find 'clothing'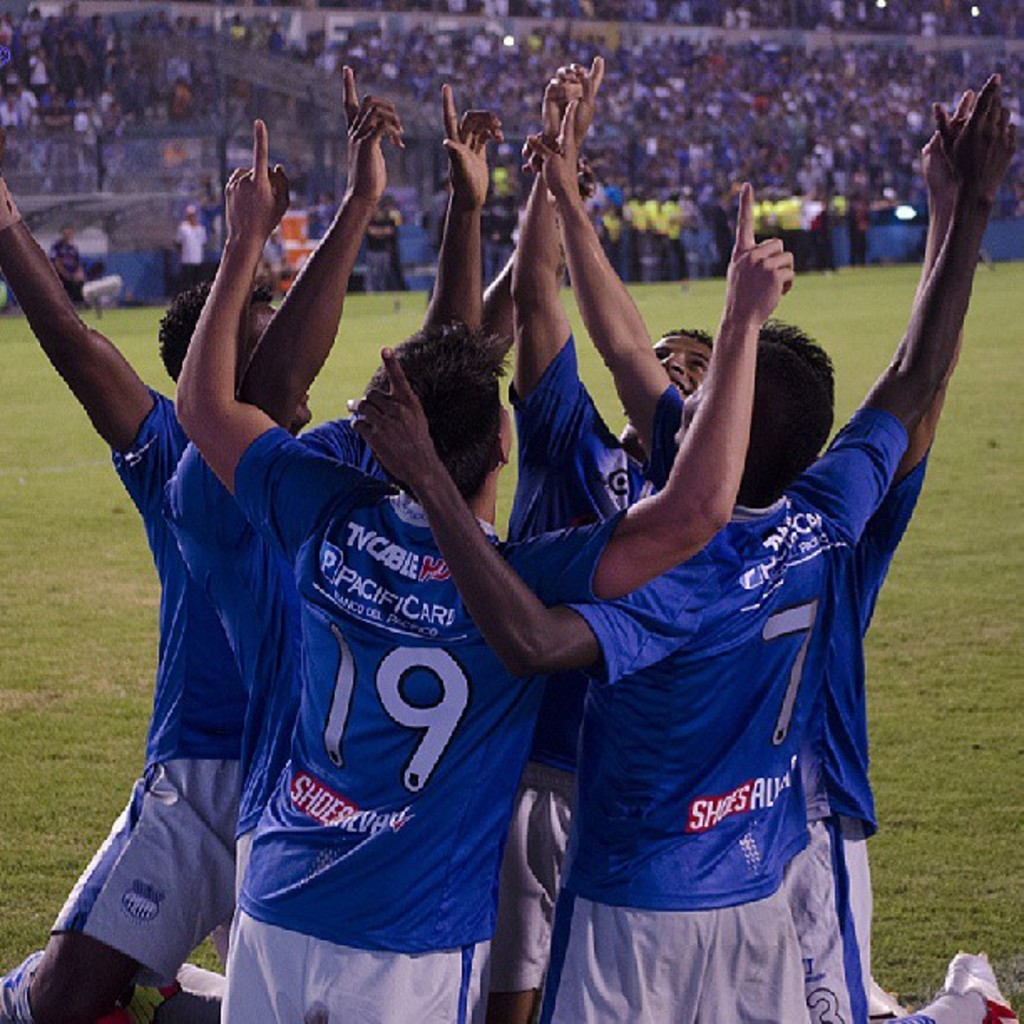
[783,196,815,266]
